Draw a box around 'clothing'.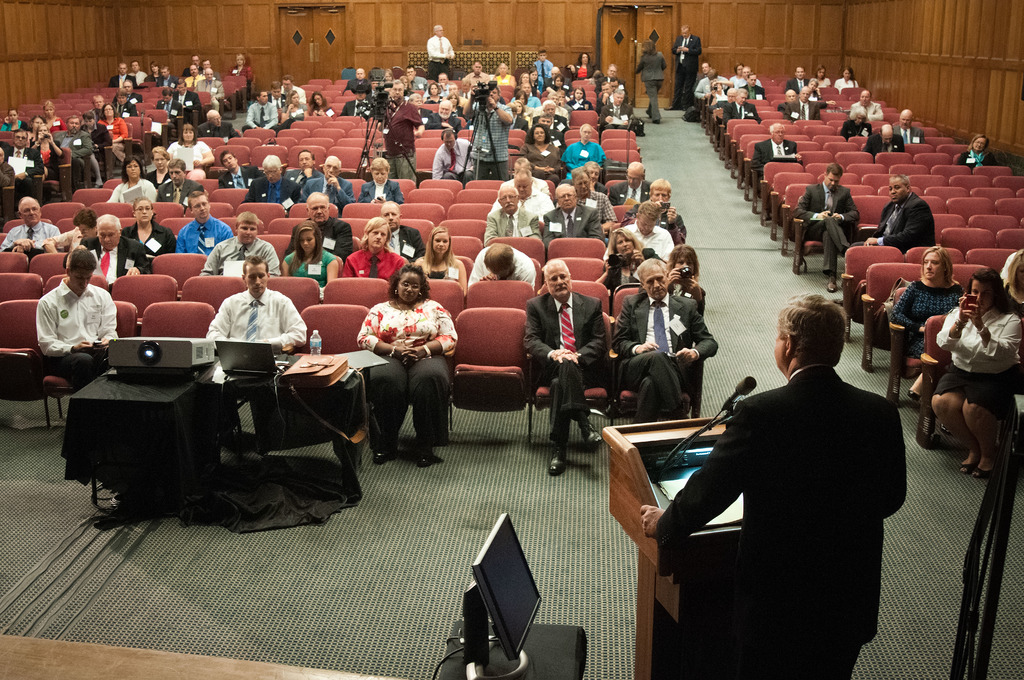
<region>432, 35, 453, 76</region>.
